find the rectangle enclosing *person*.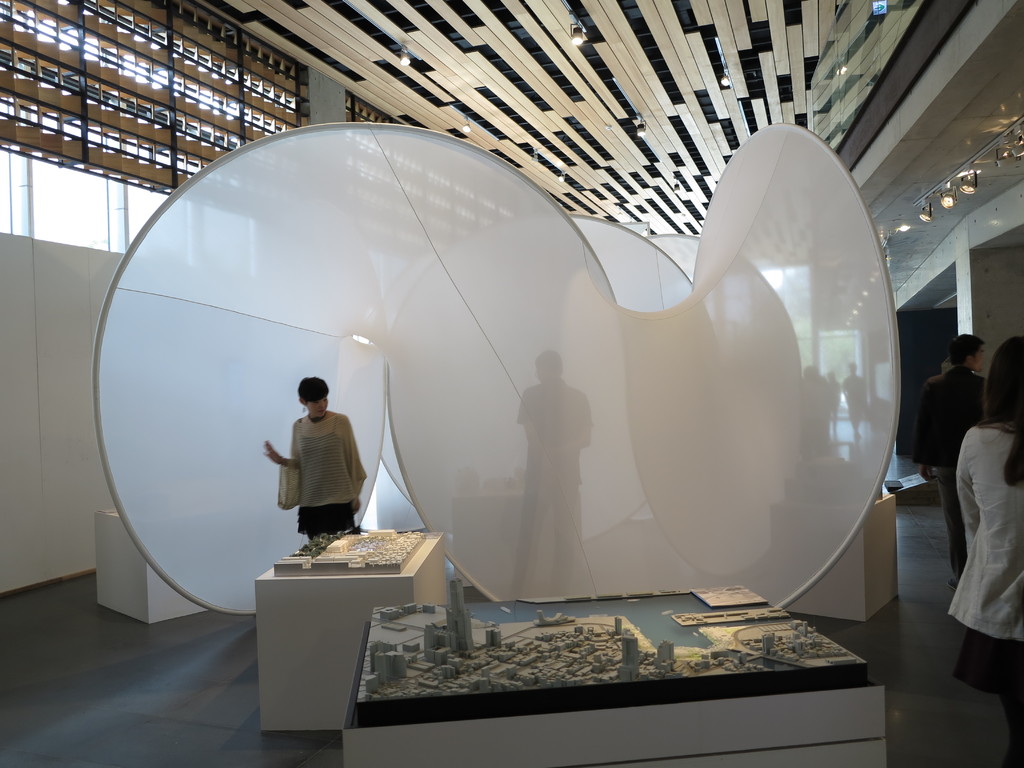
box(905, 324, 998, 571).
